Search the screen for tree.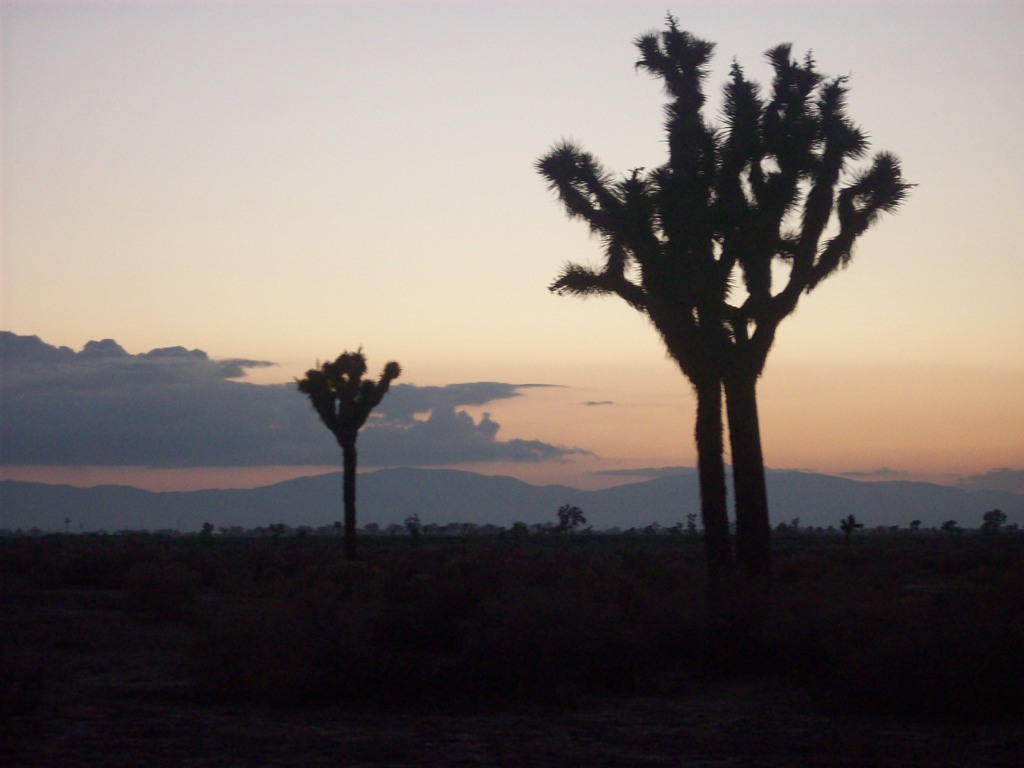
Found at box=[838, 512, 863, 537].
